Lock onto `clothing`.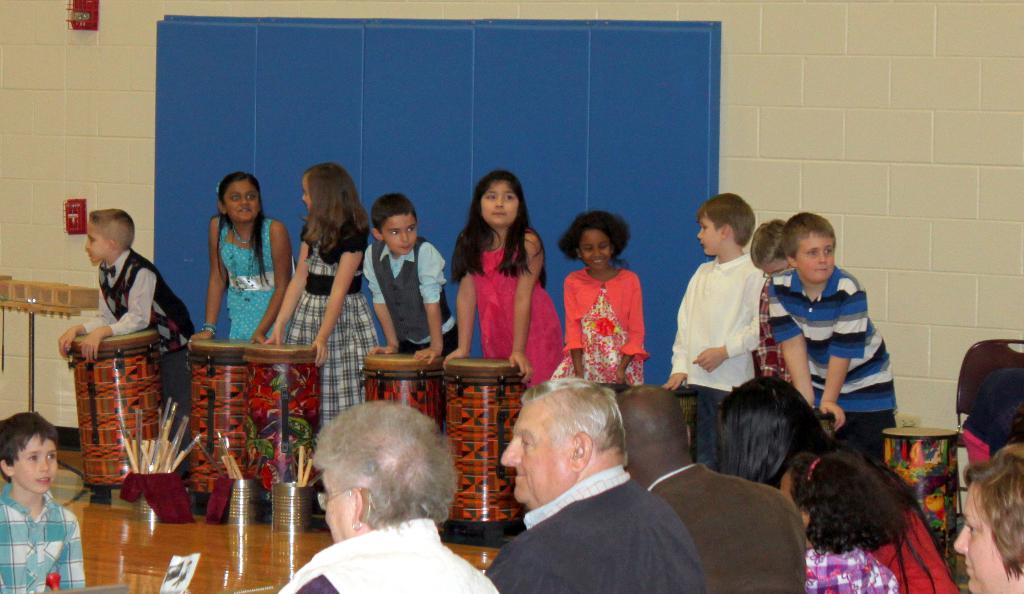
Locked: select_region(472, 221, 559, 397).
